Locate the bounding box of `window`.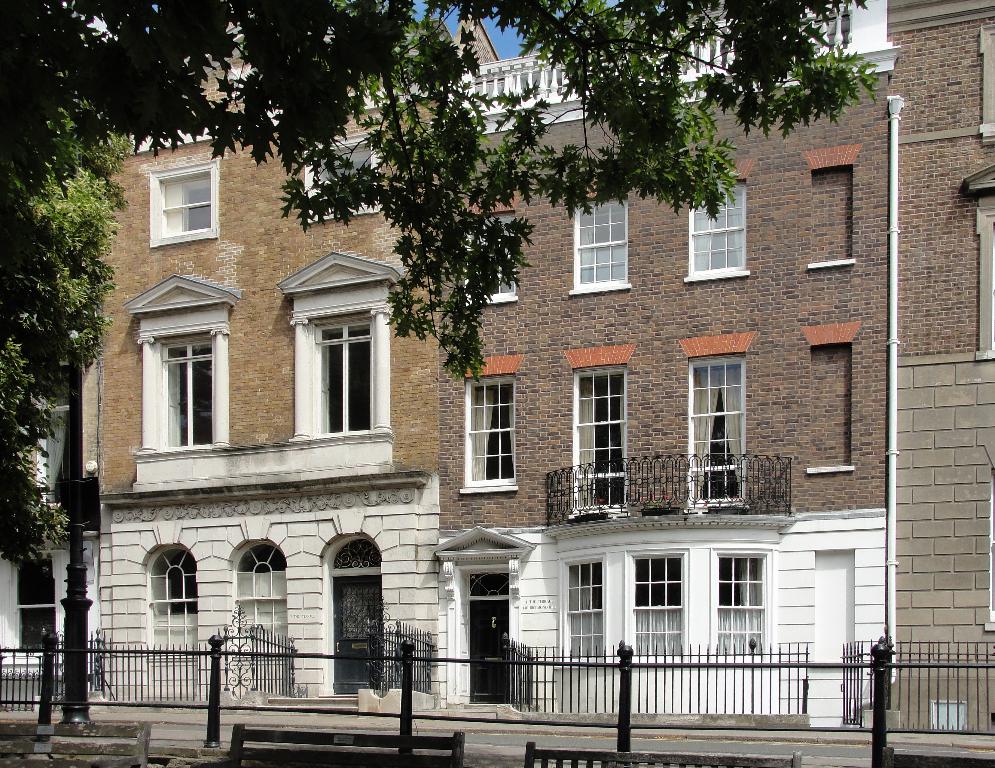
Bounding box: pyautogui.locateOnScreen(131, 148, 229, 257).
